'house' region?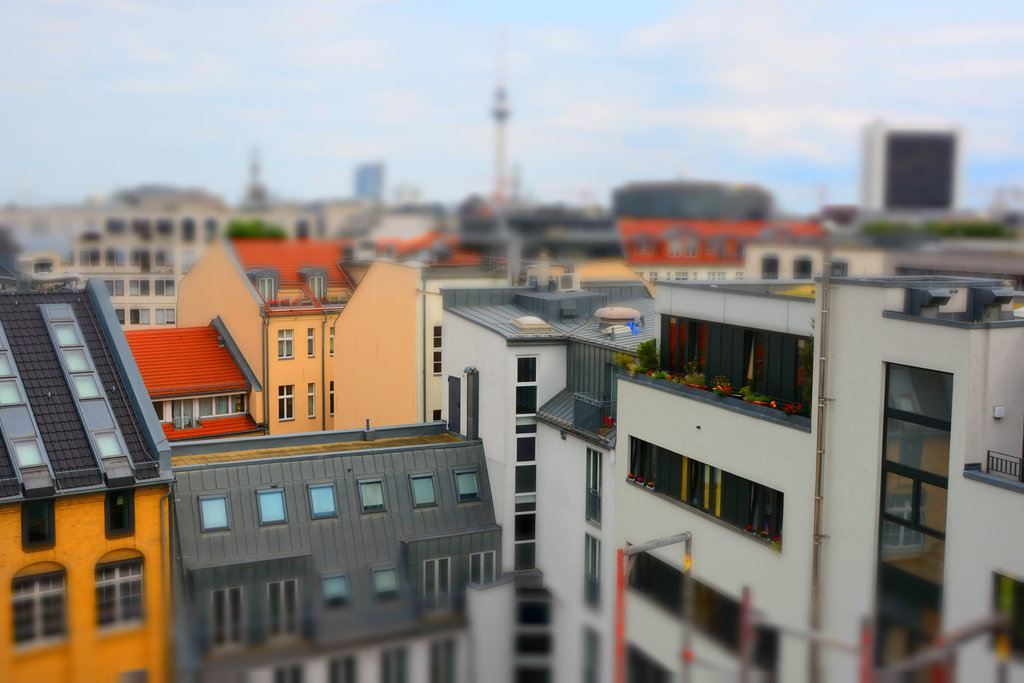
pyautogui.locateOnScreen(0, 277, 178, 682)
